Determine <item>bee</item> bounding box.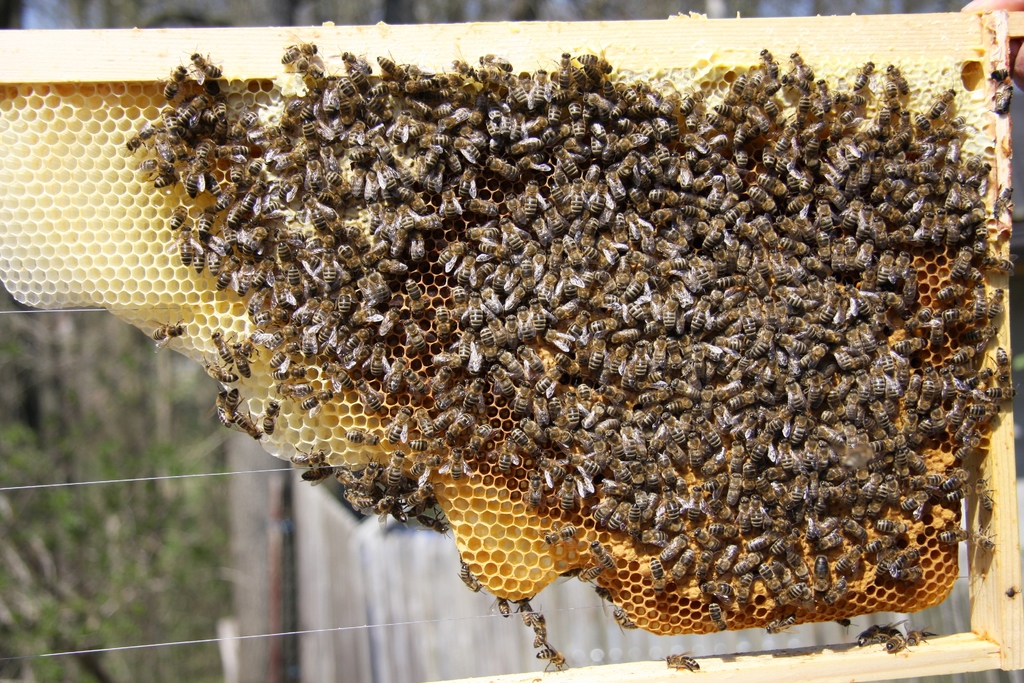
Determined: box=[317, 142, 340, 177].
